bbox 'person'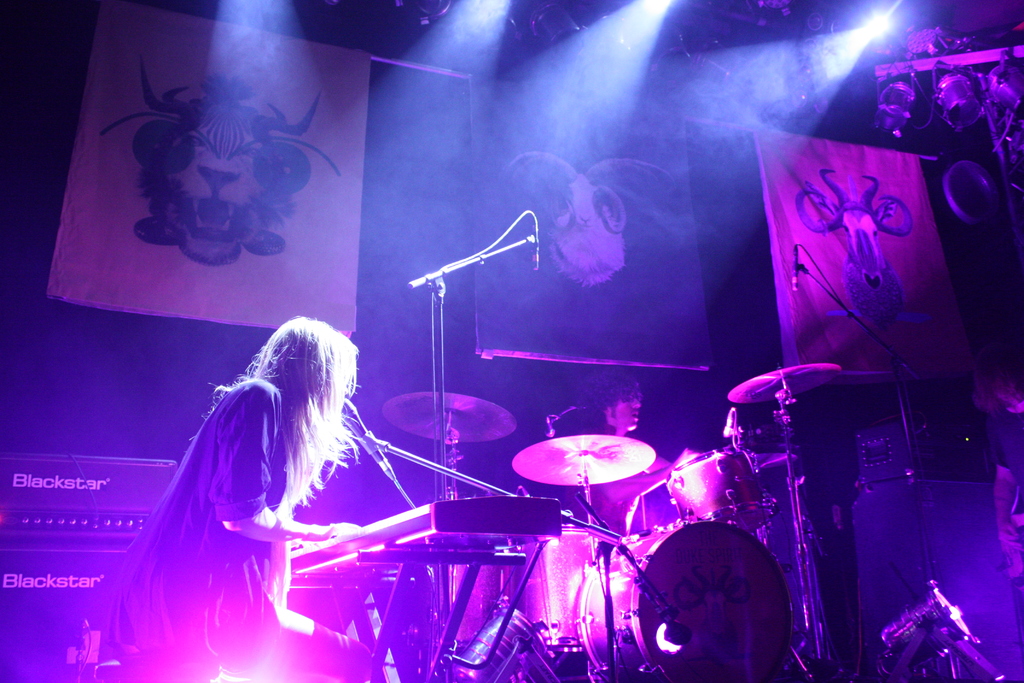
select_region(568, 367, 699, 532)
